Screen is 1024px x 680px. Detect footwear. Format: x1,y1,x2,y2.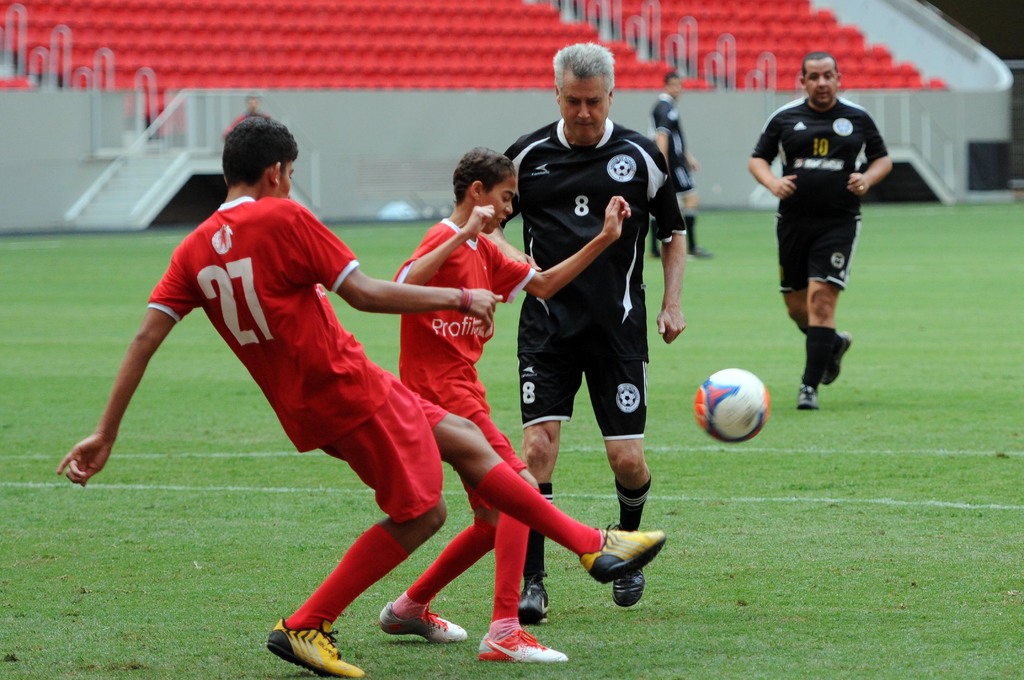
607,570,650,608.
